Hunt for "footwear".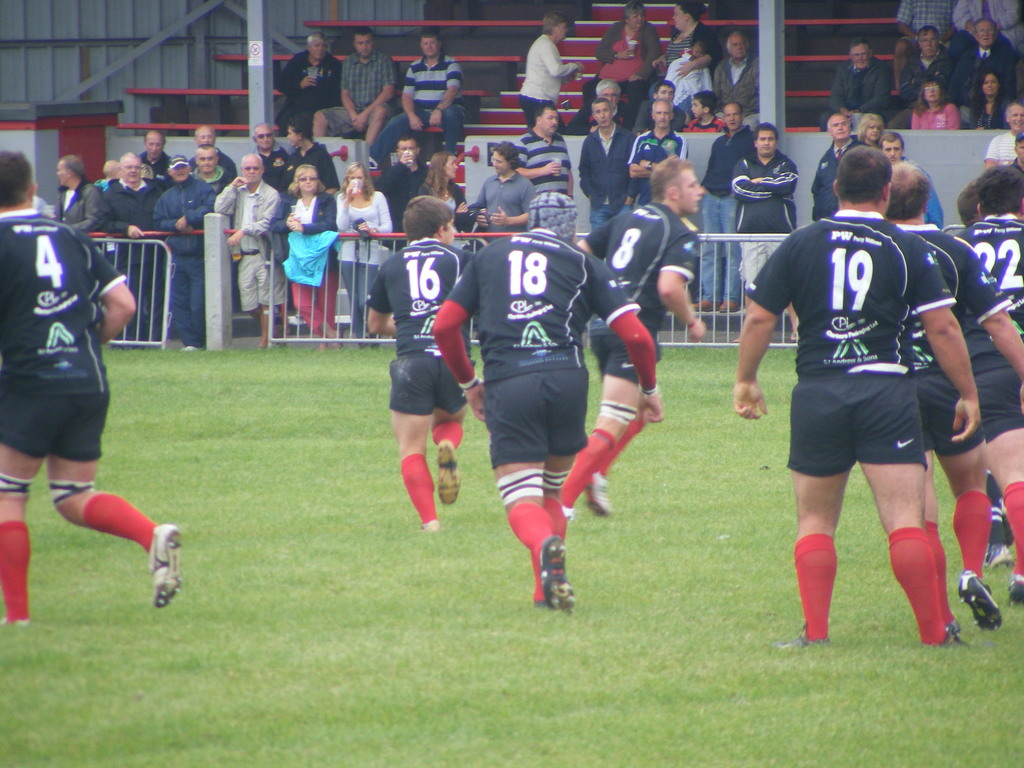
Hunted down at 586:471:613:513.
